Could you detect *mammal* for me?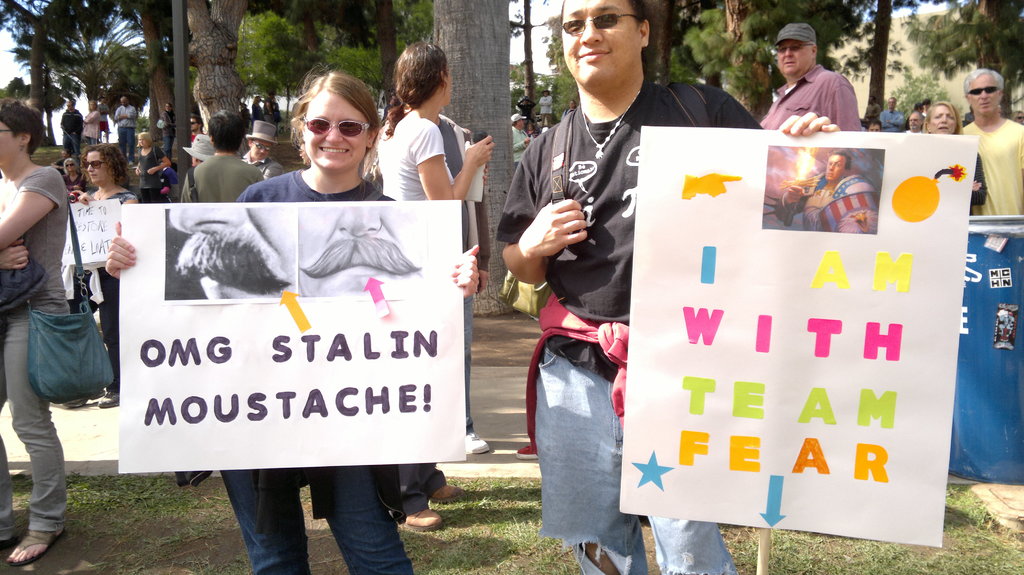
Detection result: x1=957 y1=61 x2=1023 y2=214.
